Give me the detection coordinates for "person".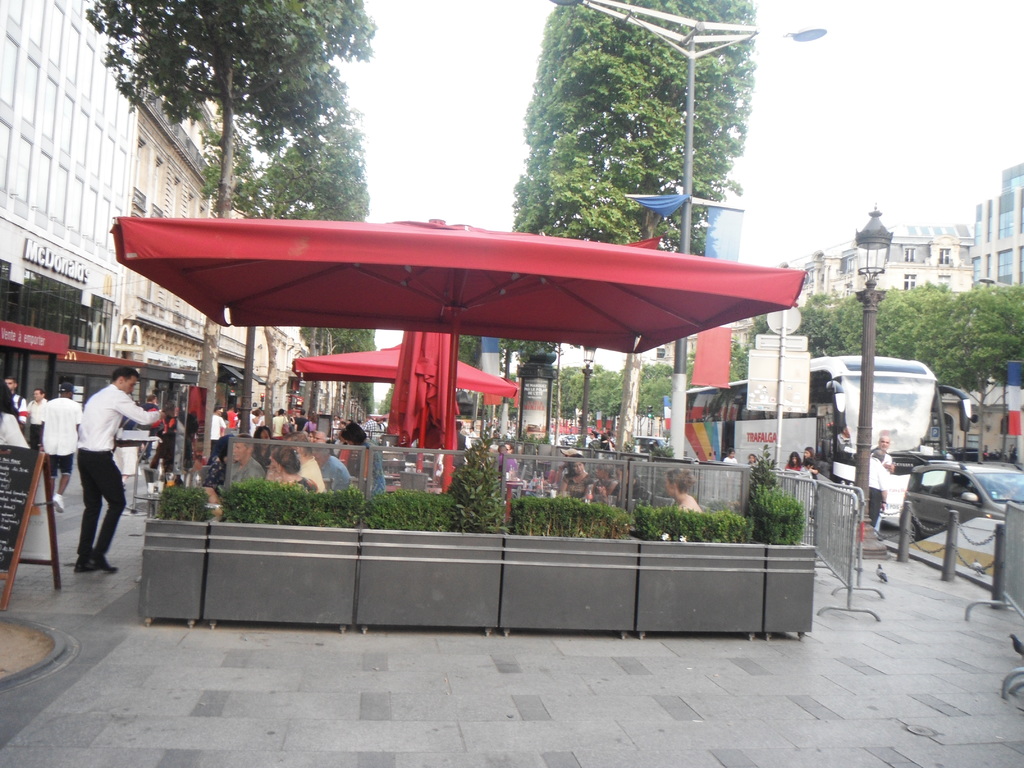
region(600, 433, 612, 451).
